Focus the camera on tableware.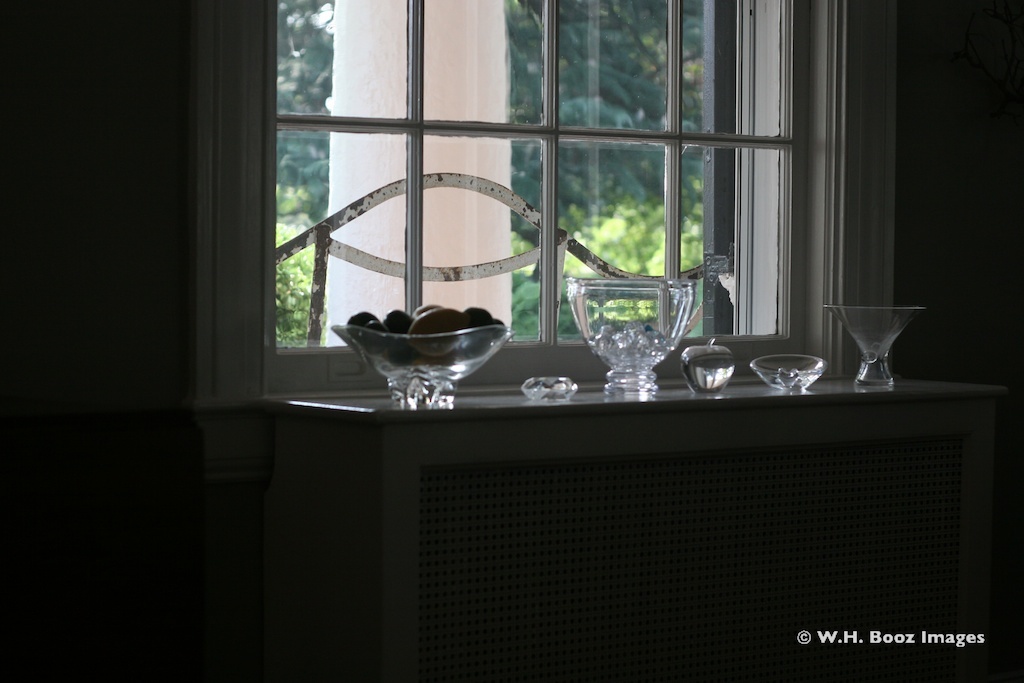
Focus region: <region>336, 302, 507, 406</region>.
